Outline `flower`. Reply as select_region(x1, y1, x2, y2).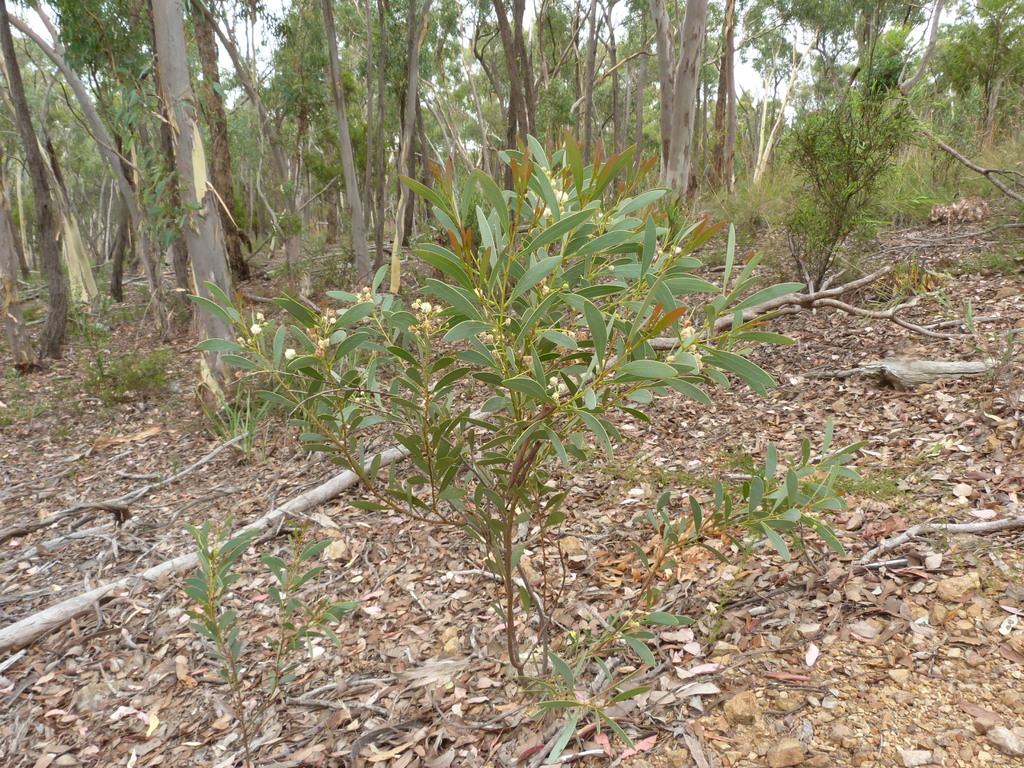
select_region(254, 311, 263, 321).
